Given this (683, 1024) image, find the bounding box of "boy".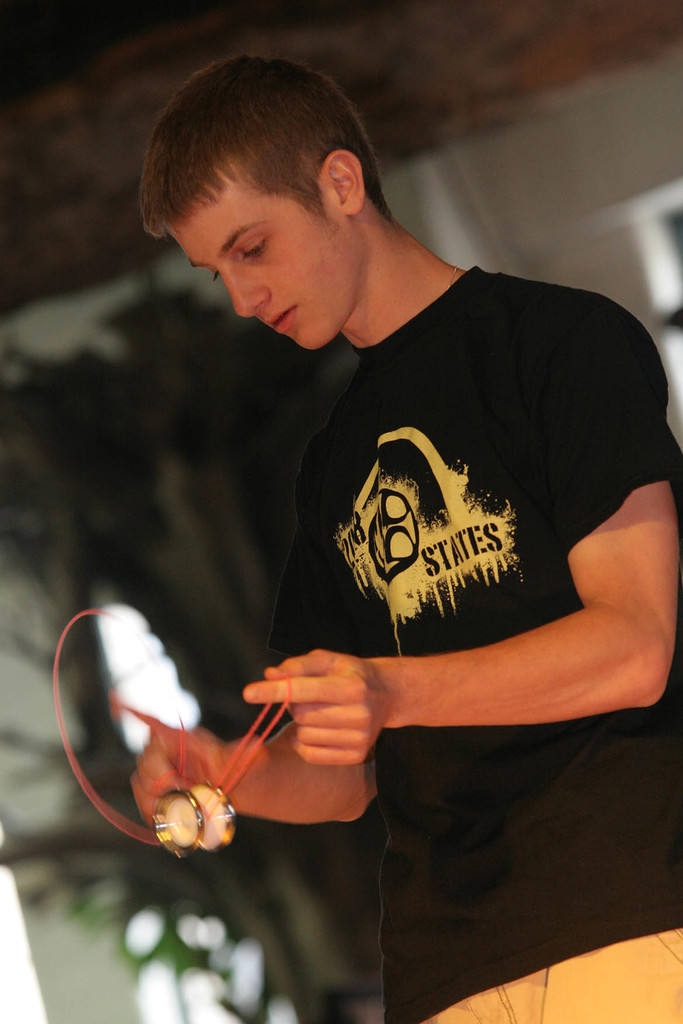
left=91, top=62, right=668, bottom=960.
